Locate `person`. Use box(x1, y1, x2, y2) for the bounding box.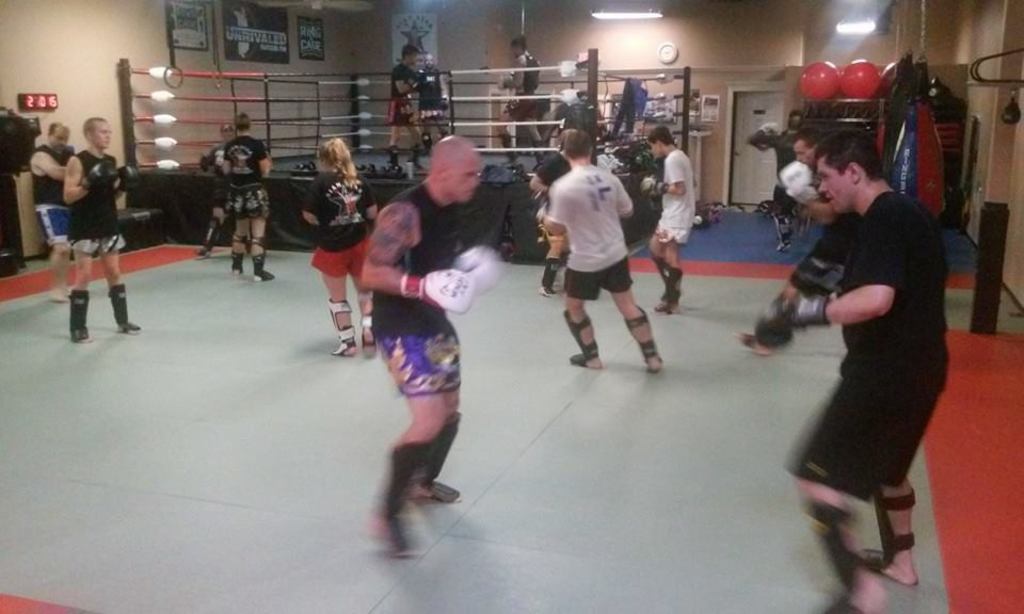
box(496, 31, 539, 138).
